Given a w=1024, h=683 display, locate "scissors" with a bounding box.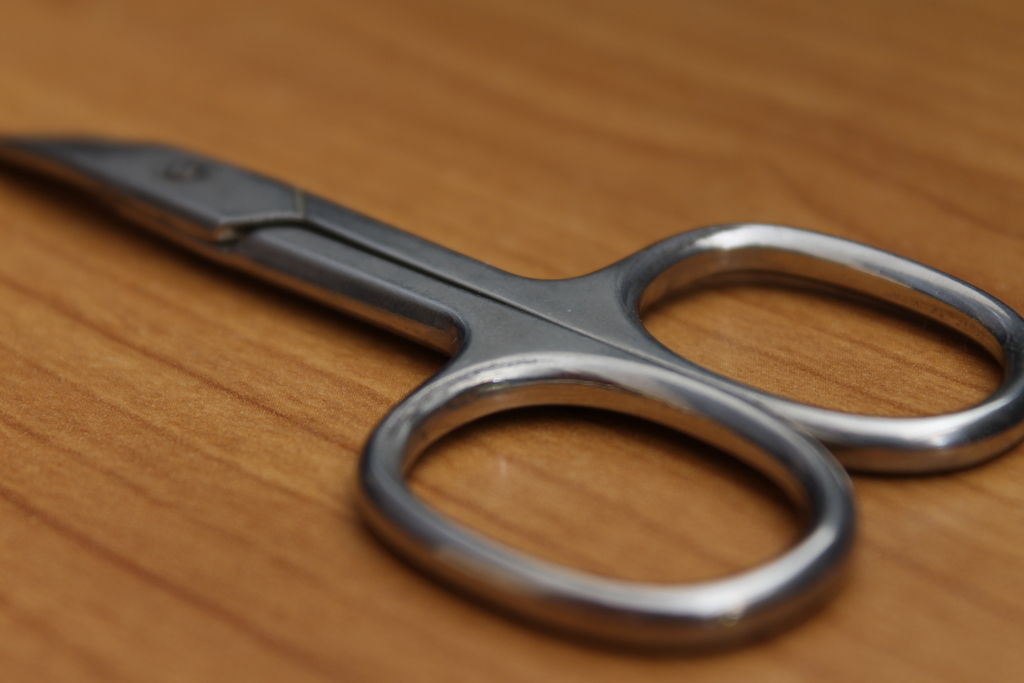
Located: (left=0, top=129, right=1023, bottom=652).
